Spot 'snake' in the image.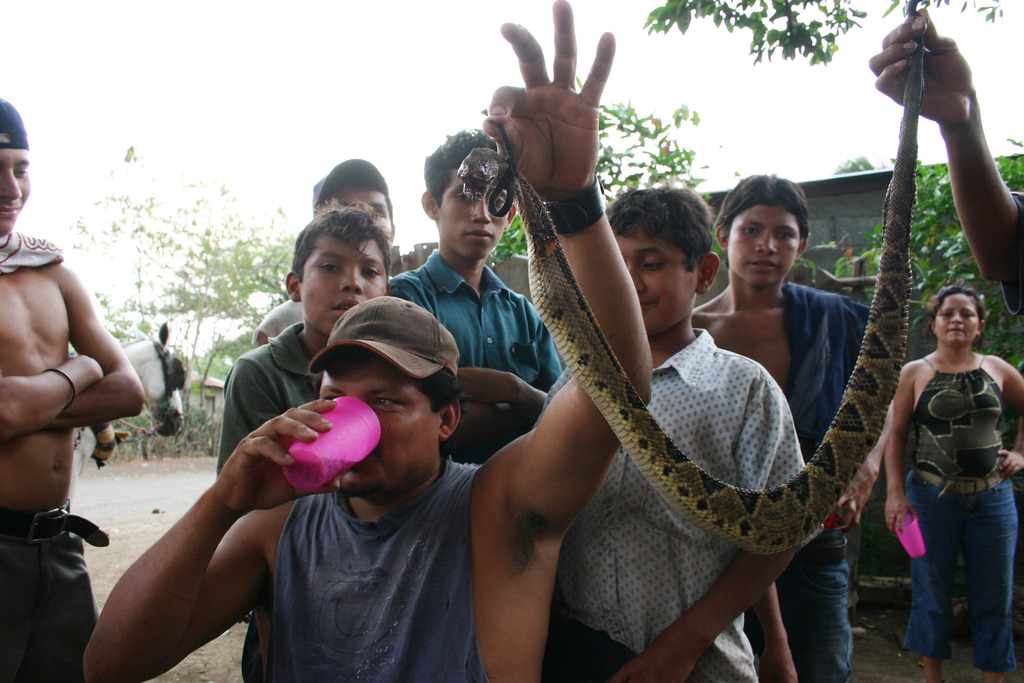
'snake' found at (left=455, top=0, right=925, bottom=559).
